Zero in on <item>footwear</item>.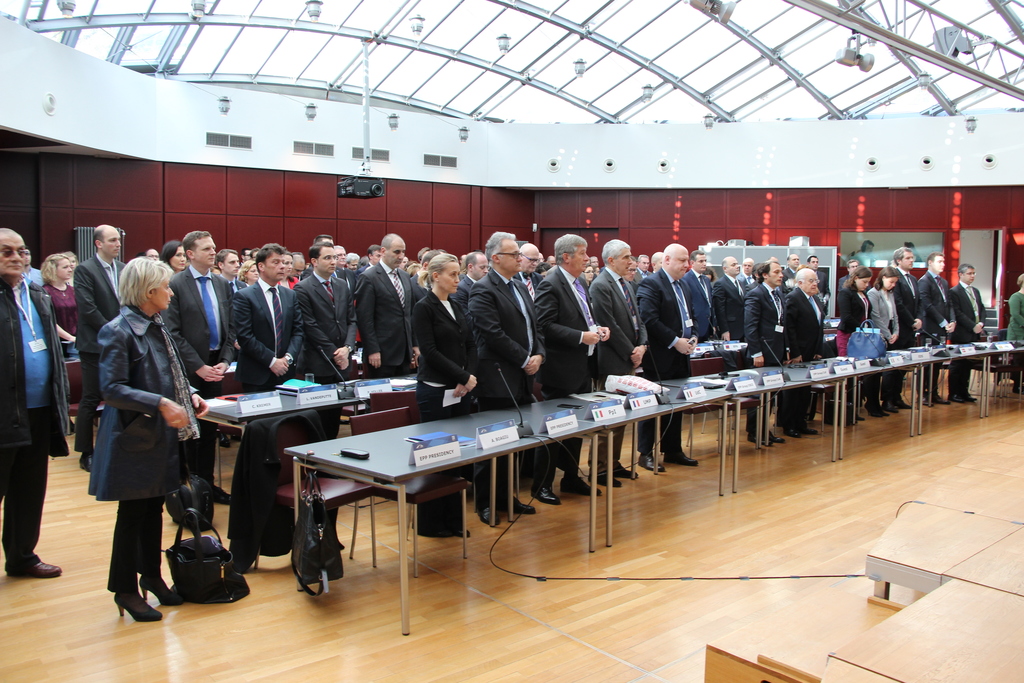
Zeroed in: (641,450,667,473).
